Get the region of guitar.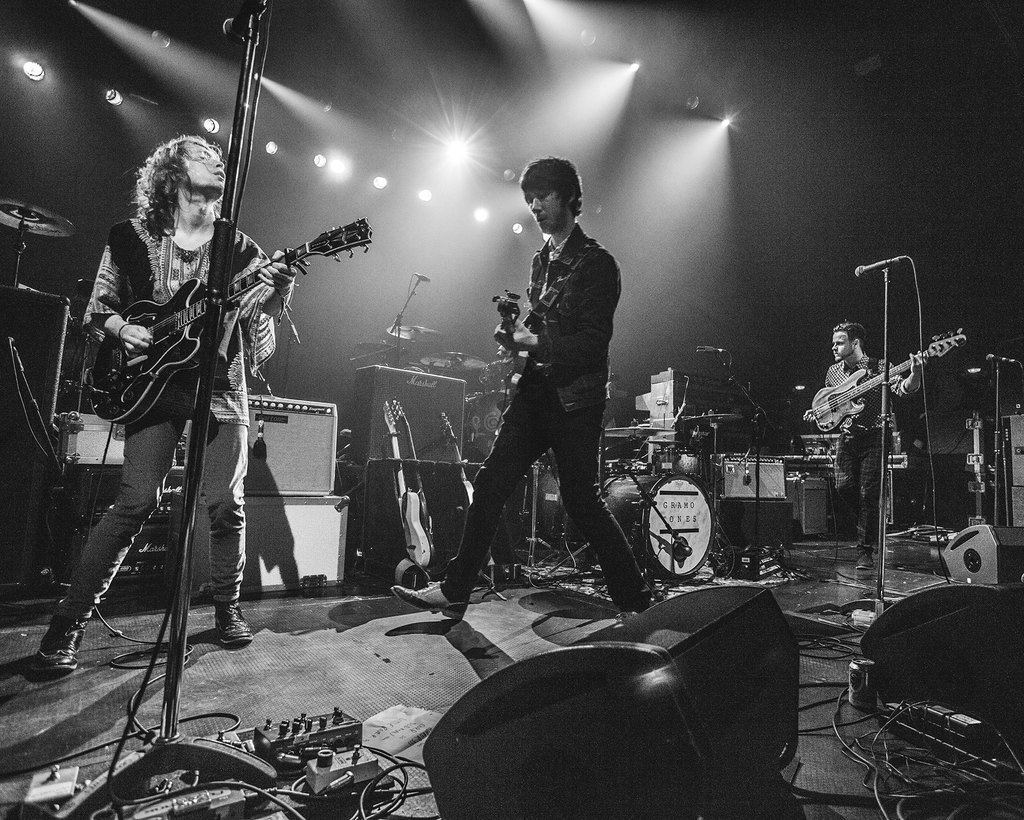
[x1=488, y1=291, x2=522, y2=398].
